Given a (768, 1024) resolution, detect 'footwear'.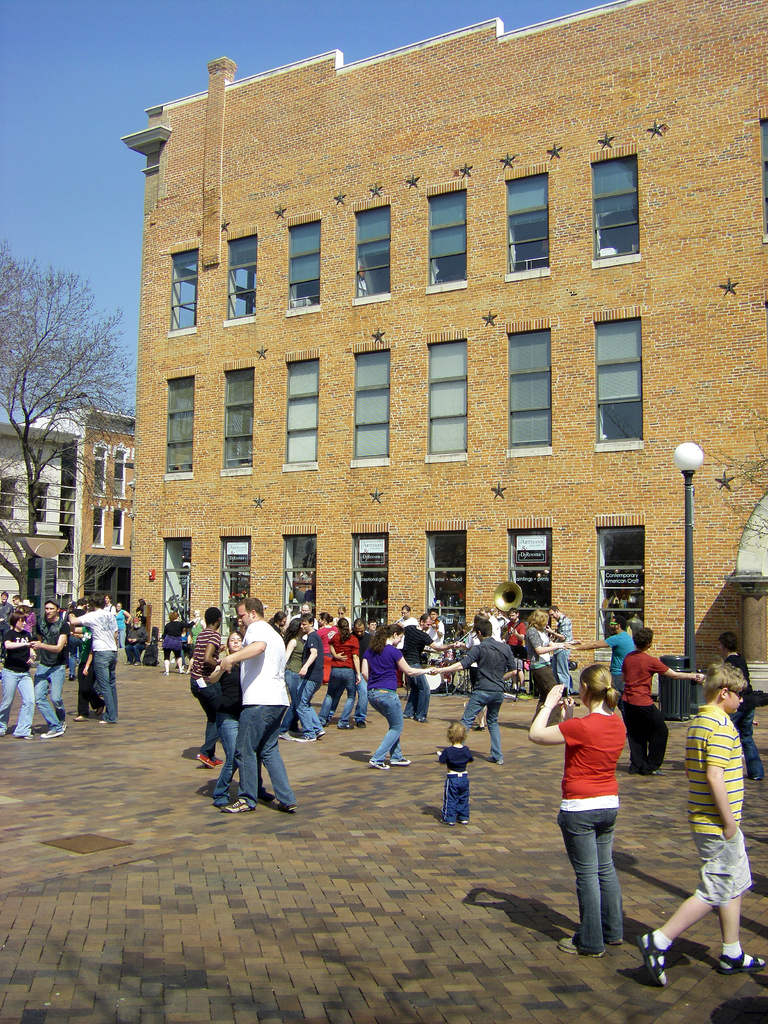
390:755:410:762.
